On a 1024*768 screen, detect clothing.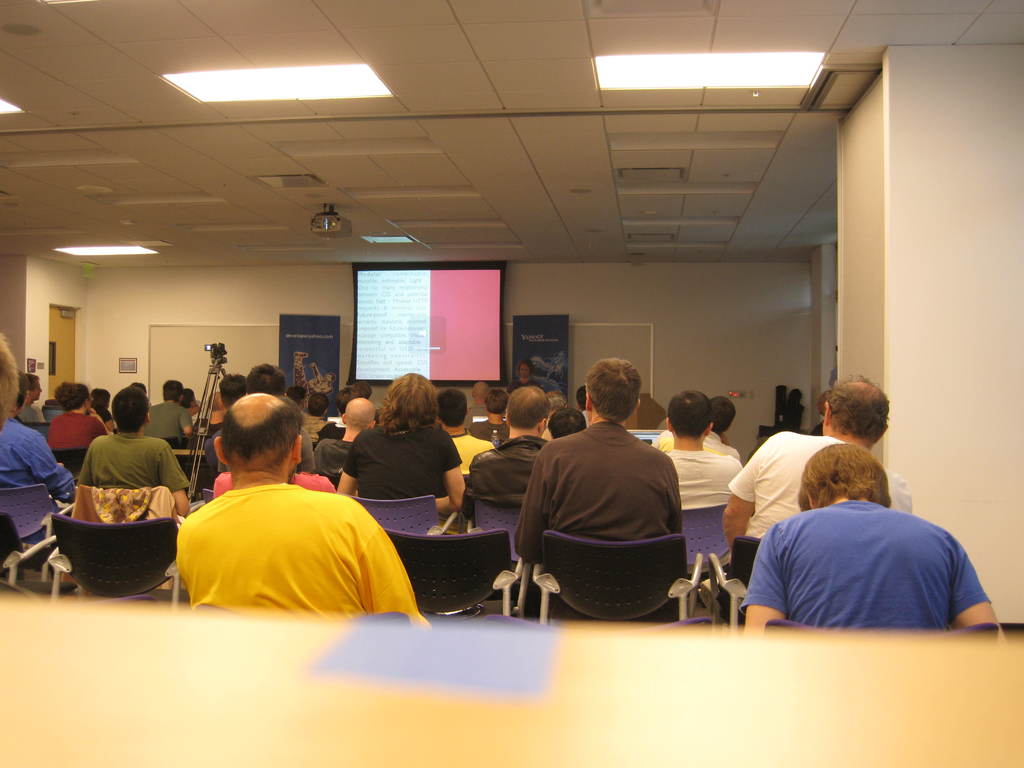
652/429/741/462.
